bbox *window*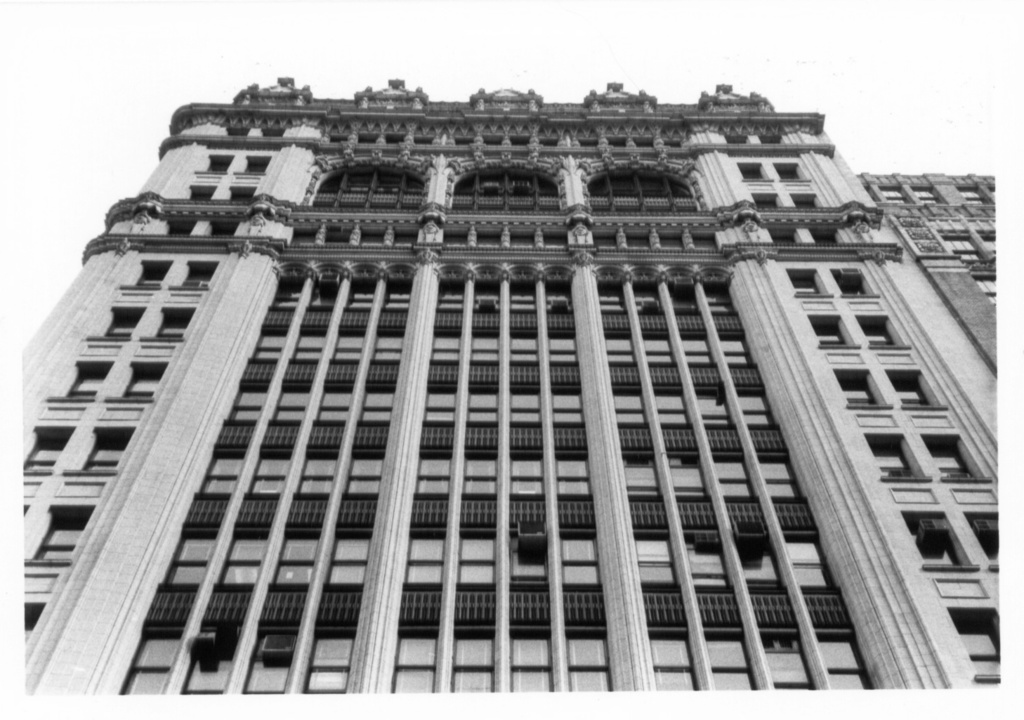
rect(65, 362, 107, 400)
